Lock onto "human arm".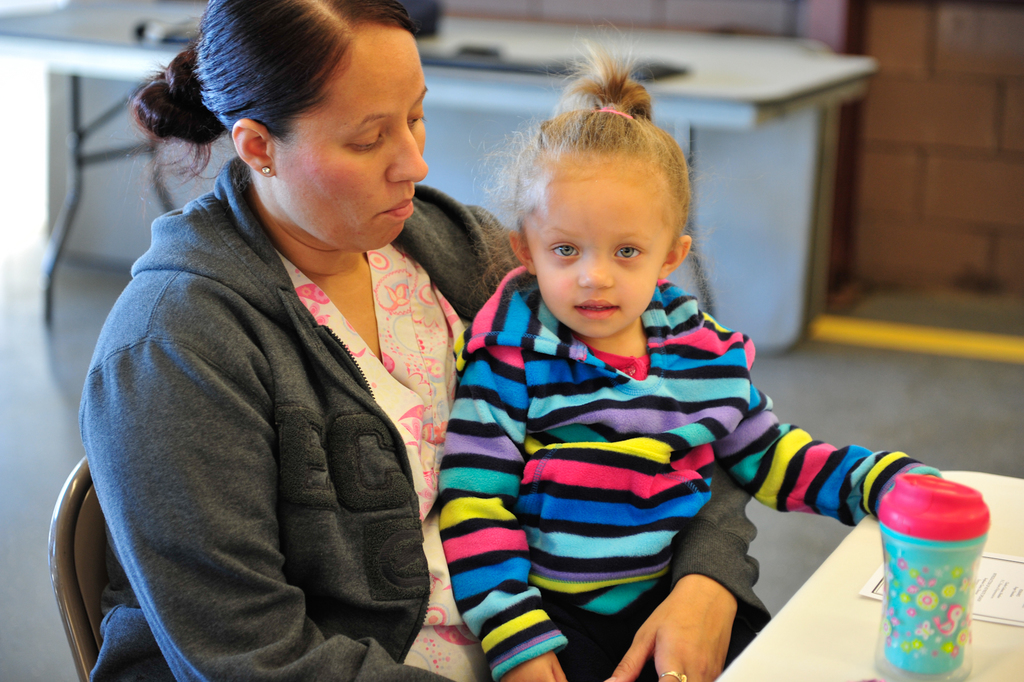
Locked: detection(588, 429, 769, 681).
